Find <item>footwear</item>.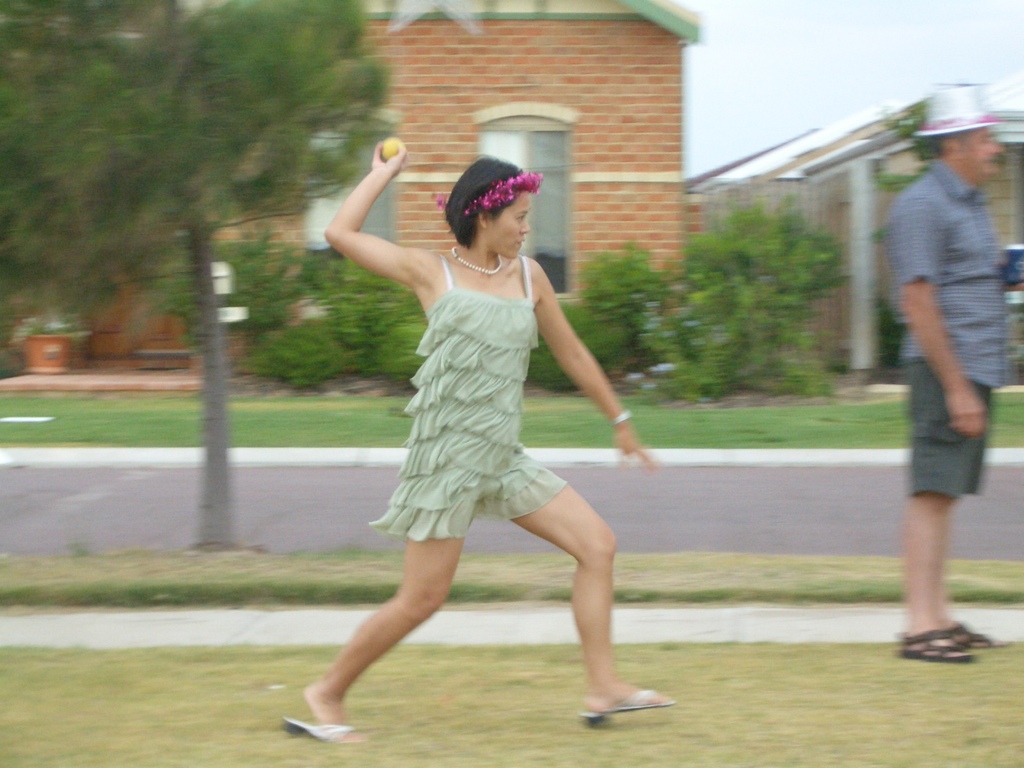
285/719/366/746.
